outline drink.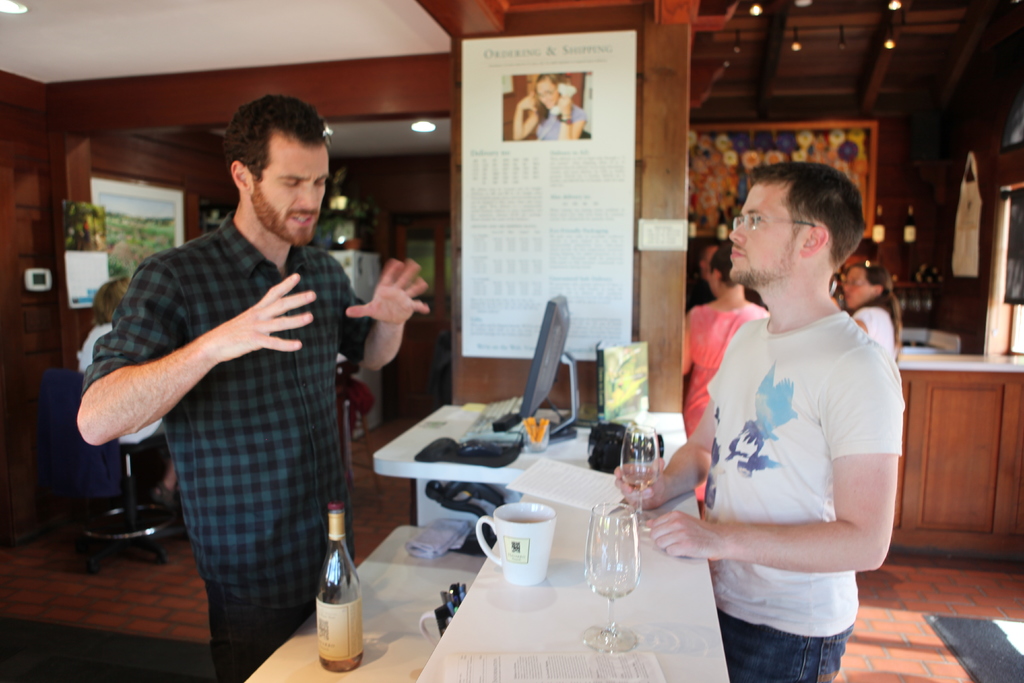
Outline: 316,502,369,677.
